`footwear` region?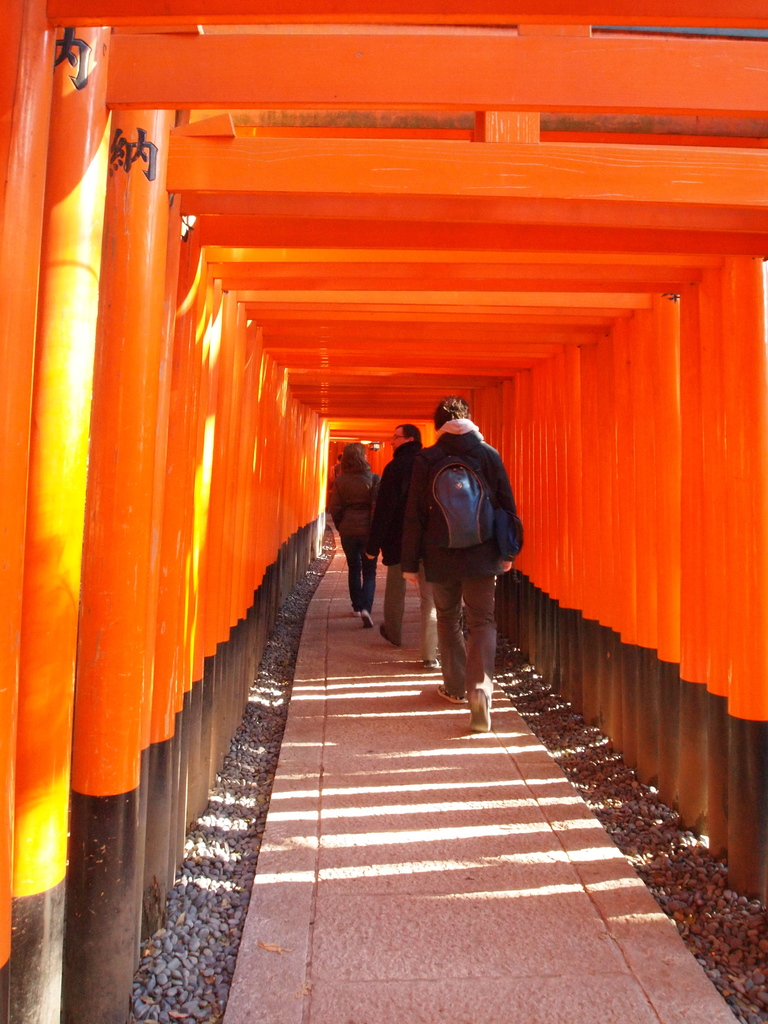
x1=442 y1=680 x2=478 y2=706
